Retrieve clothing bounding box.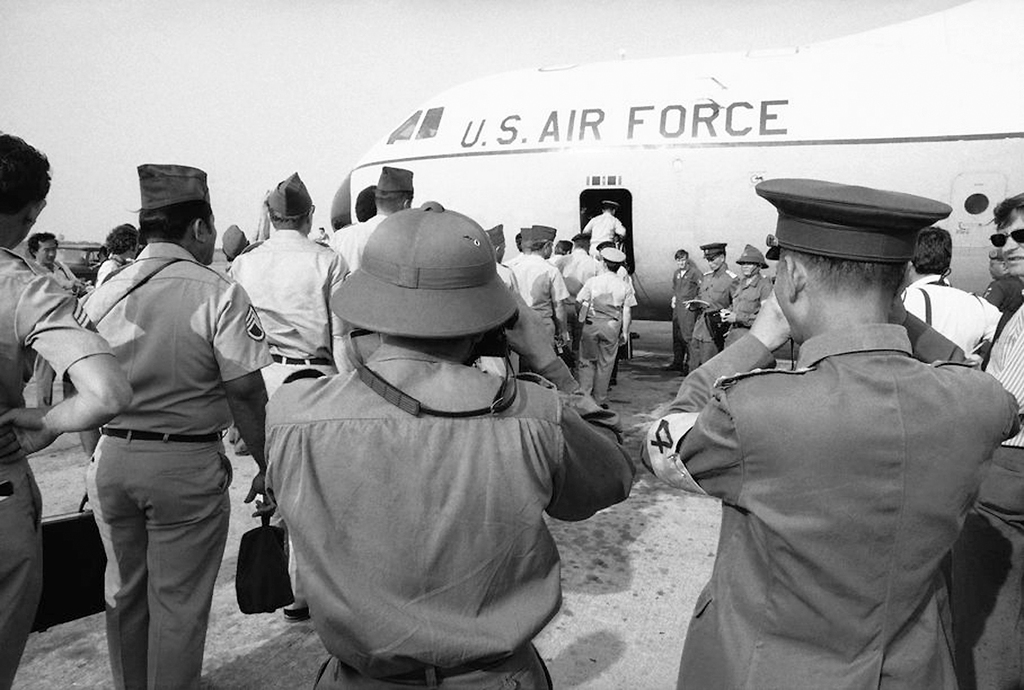
Bounding box: left=687, top=262, right=734, bottom=351.
